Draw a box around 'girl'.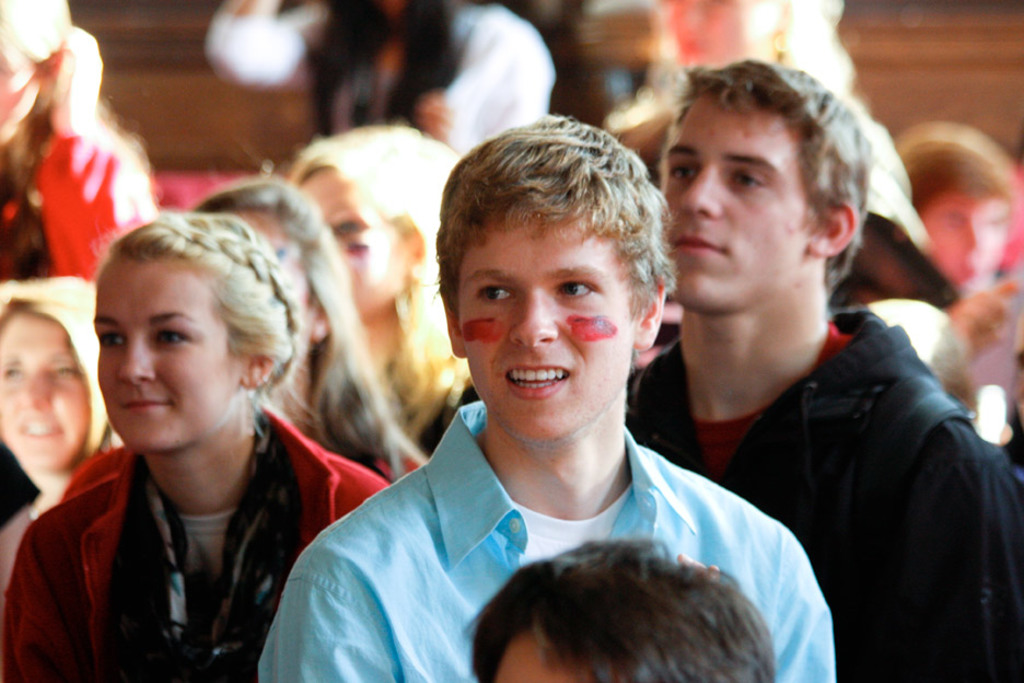
box=[0, 210, 388, 682].
